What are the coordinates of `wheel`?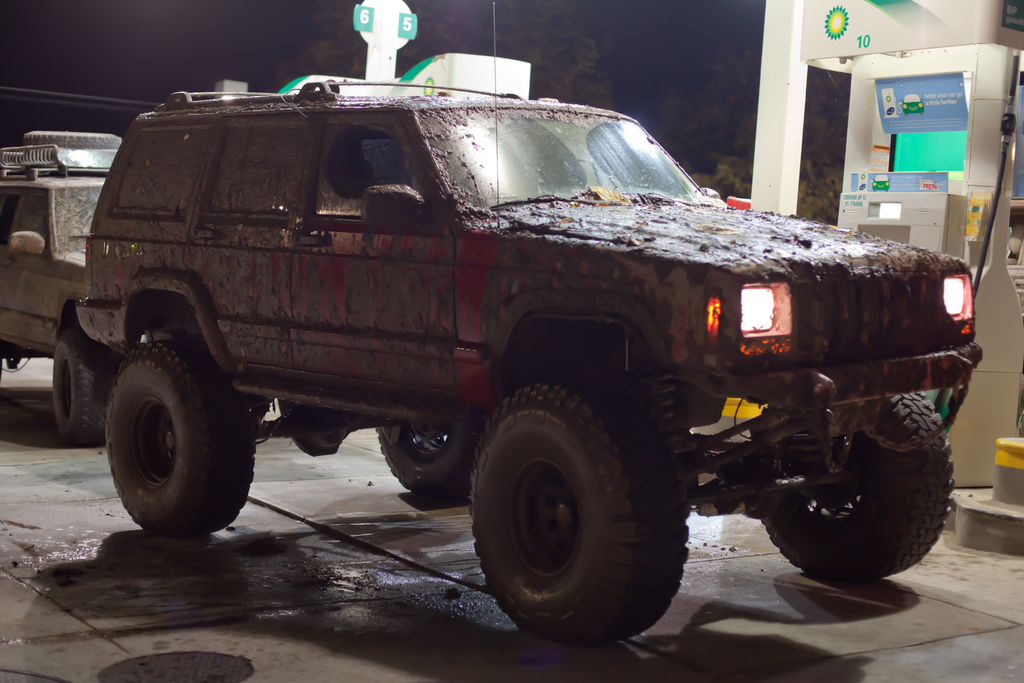
(377, 423, 466, 506).
